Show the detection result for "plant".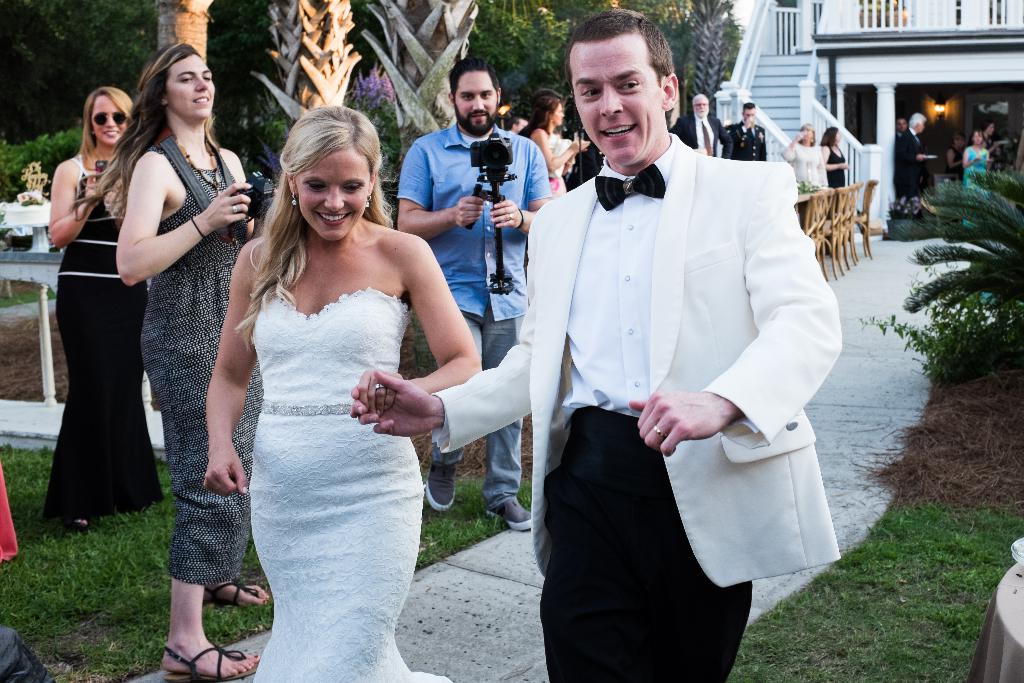
450/468/488/506.
